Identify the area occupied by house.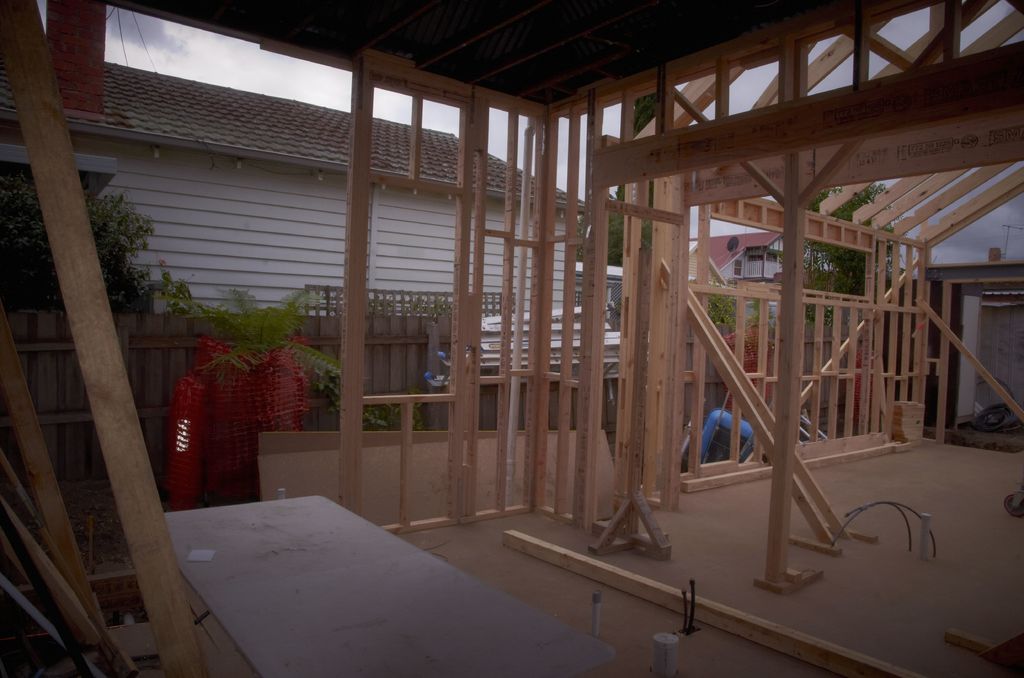
Area: 0:0:1023:677.
